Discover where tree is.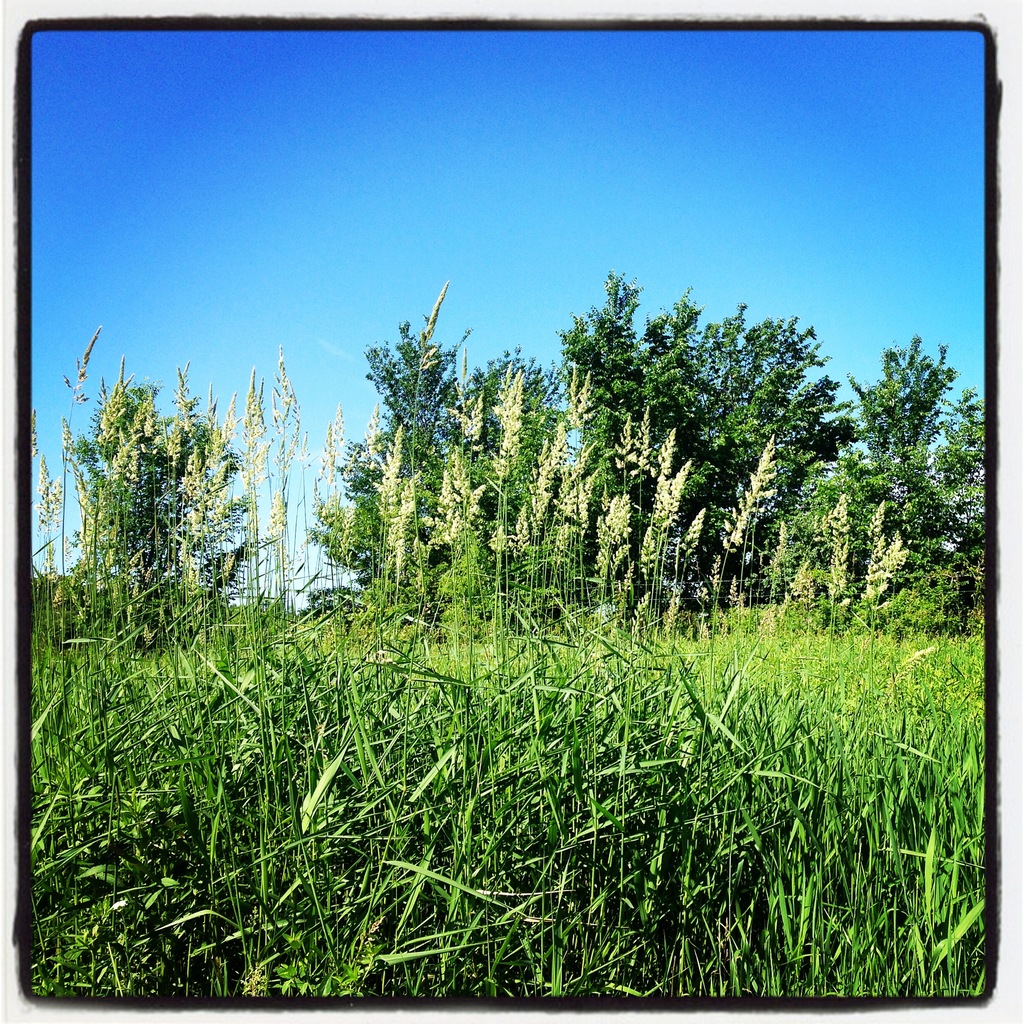
Discovered at (x1=560, y1=277, x2=851, y2=599).
